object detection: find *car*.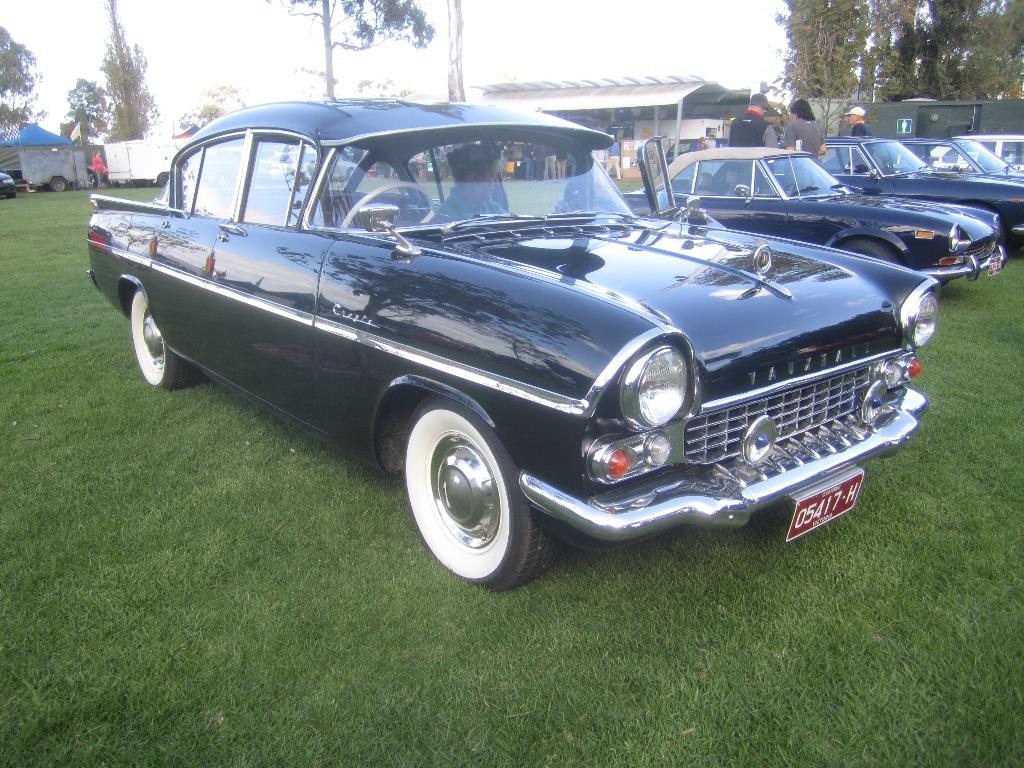
(619,143,1007,291).
